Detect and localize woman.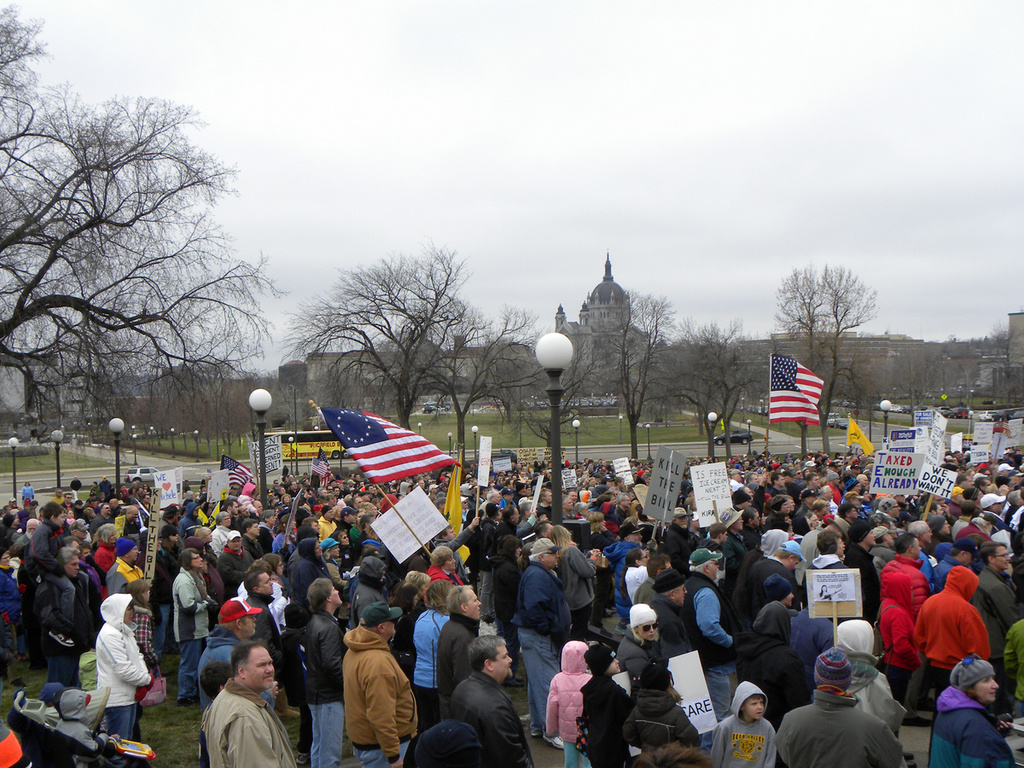
Localized at x1=90, y1=524, x2=126, y2=619.
